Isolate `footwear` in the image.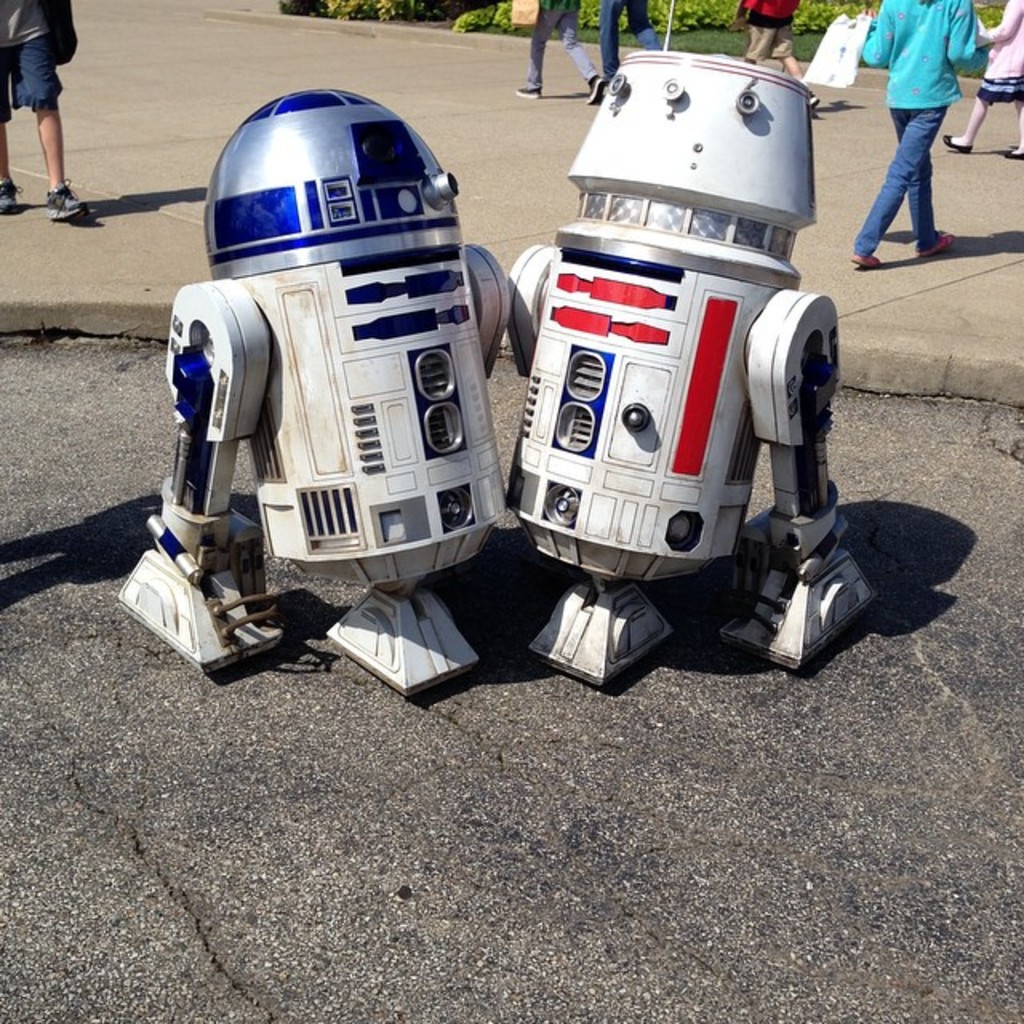
Isolated region: (x1=50, y1=194, x2=99, y2=224).
